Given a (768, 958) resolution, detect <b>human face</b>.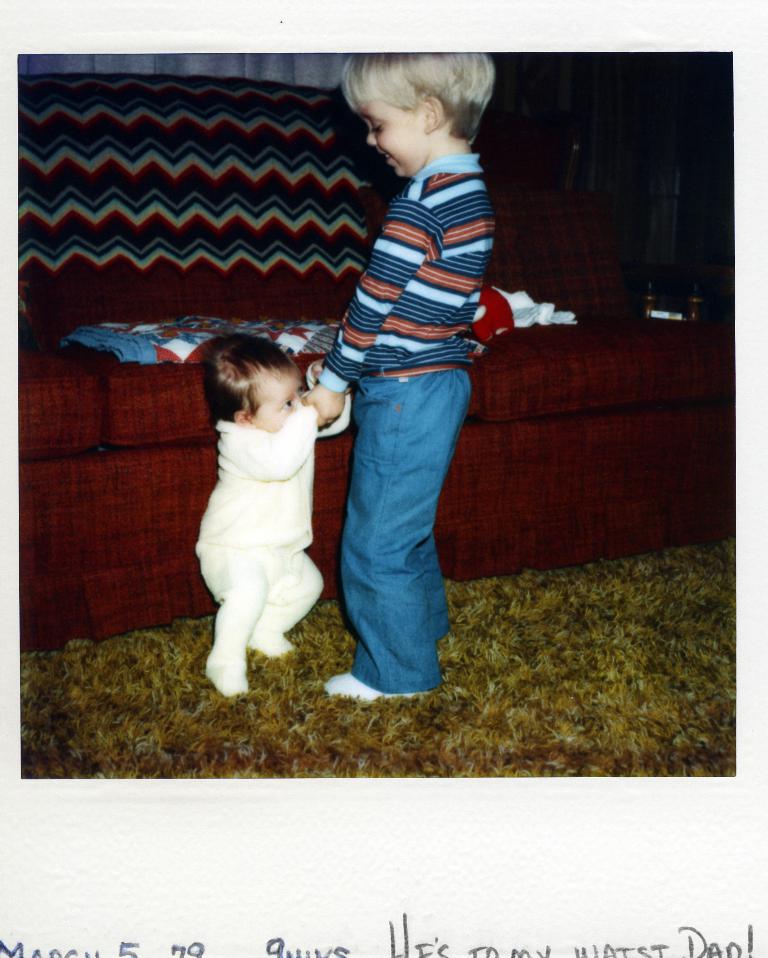
[left=364, top=104, right=413, bottom=179].
